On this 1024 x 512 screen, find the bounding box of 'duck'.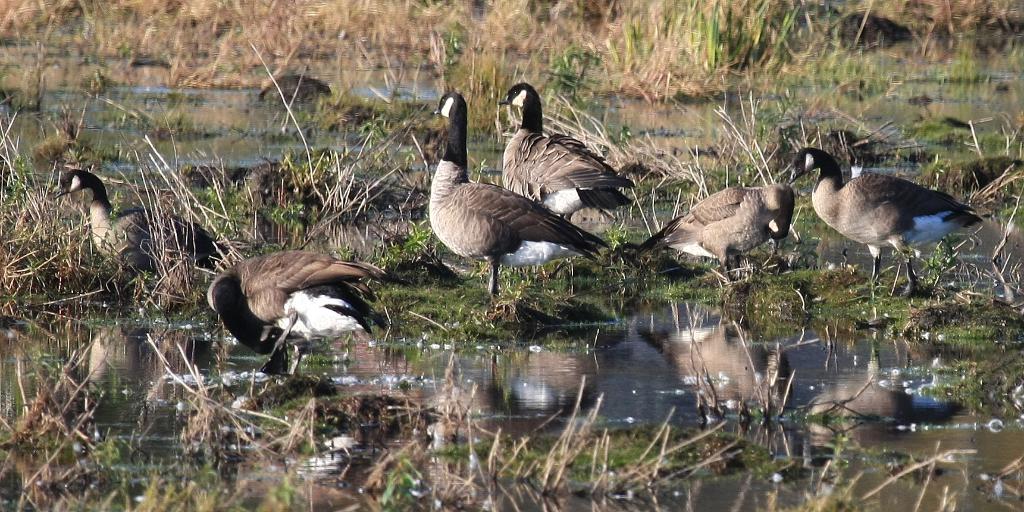
Bounding box: pyautogui.locateOnScreen(62, 174, 234, 289).
